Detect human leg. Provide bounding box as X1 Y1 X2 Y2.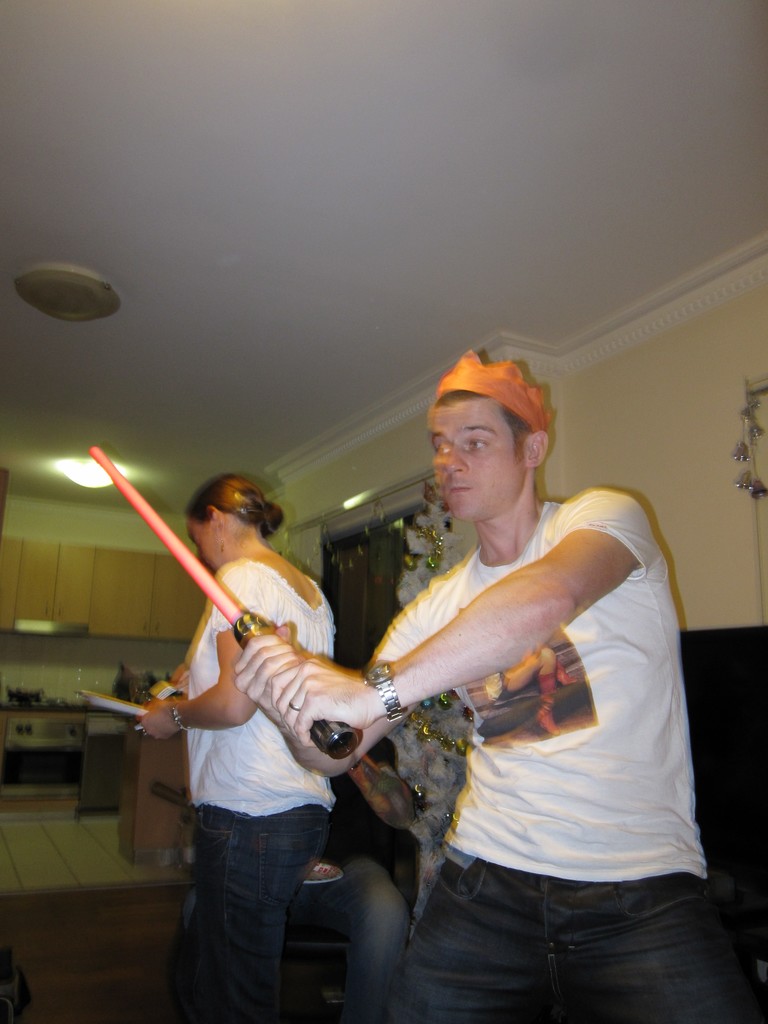
341 860 408 1022.
